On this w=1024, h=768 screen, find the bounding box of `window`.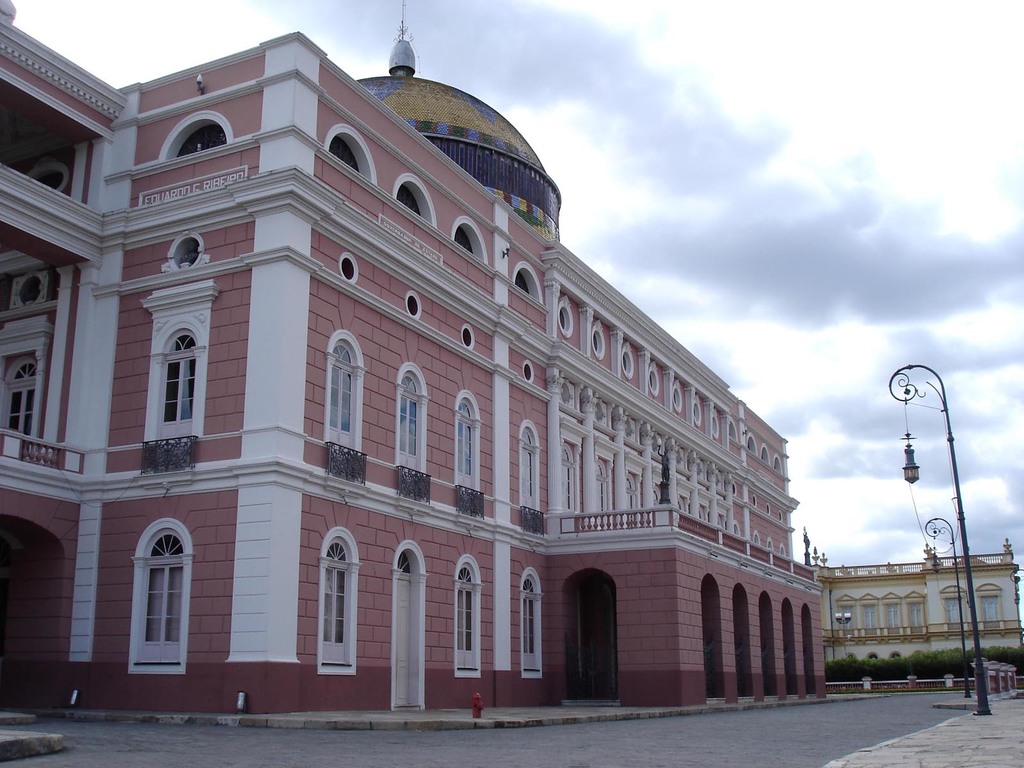
Bounding box: [left=325, top=349, right=358, bottom=442].
